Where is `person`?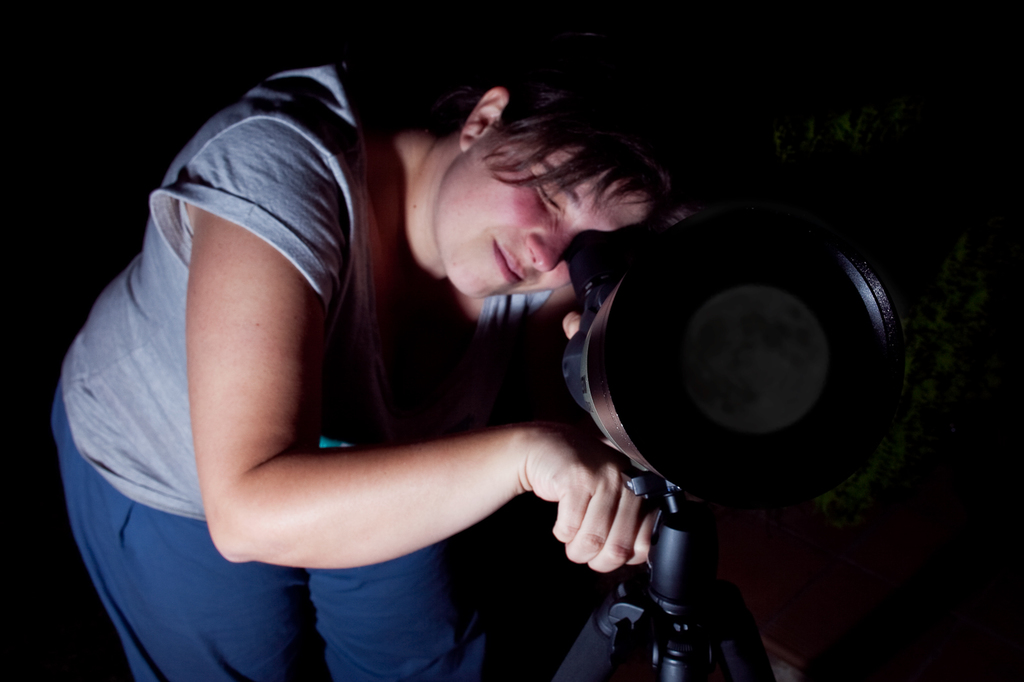
[x1=45, y1=26, x2=705, y2=681].
